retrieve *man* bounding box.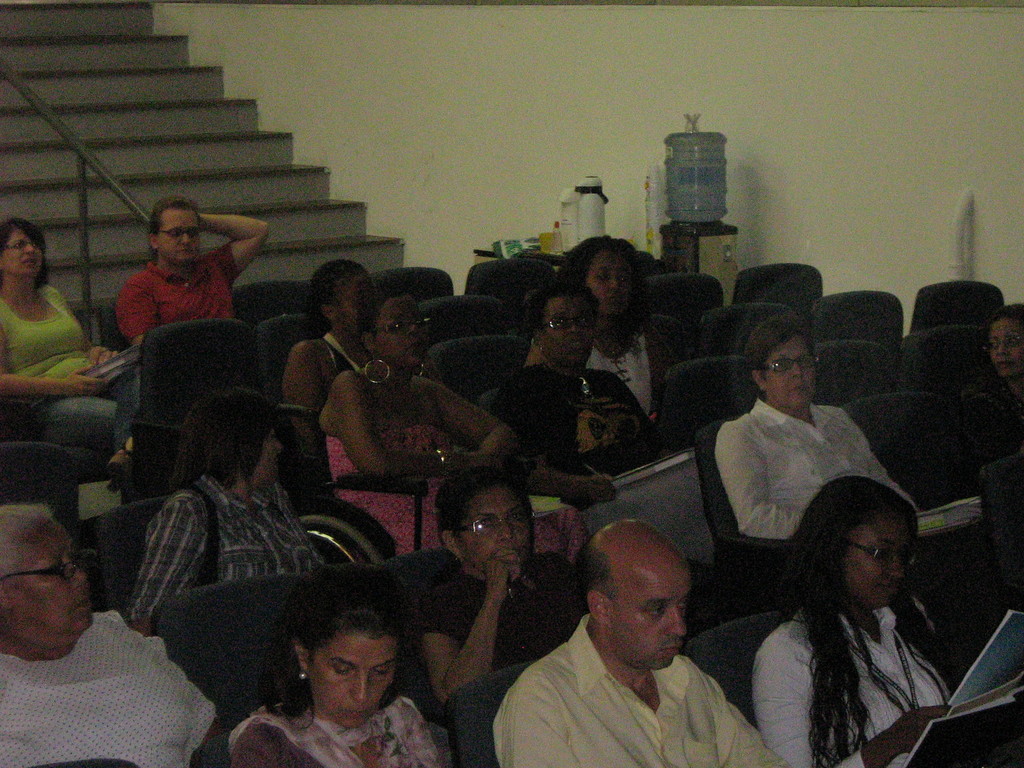
Bounding box: bbox(118, 194, 282, 355).
